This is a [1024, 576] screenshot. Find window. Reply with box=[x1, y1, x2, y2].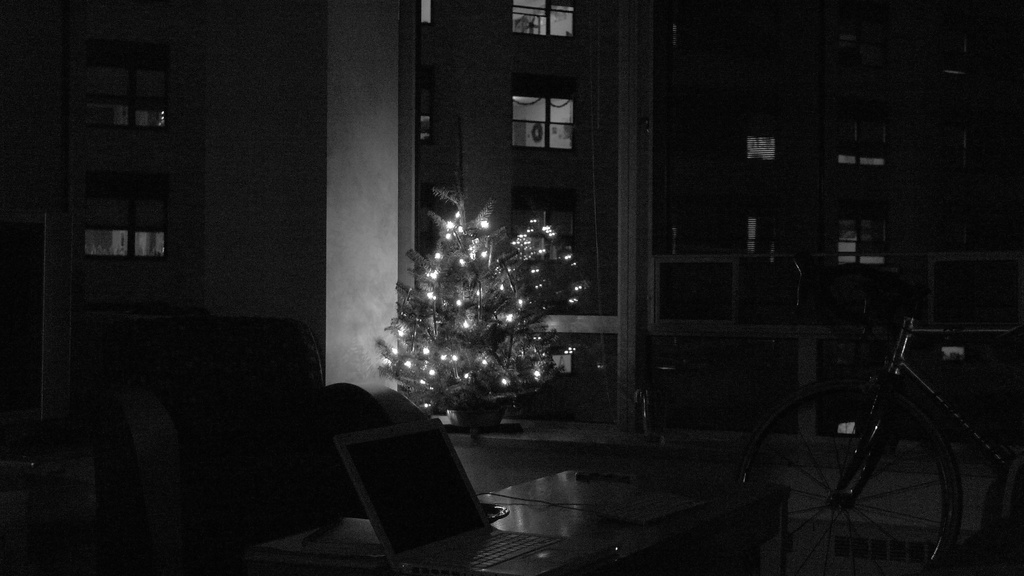
box=[63, 147, 179, 265].
